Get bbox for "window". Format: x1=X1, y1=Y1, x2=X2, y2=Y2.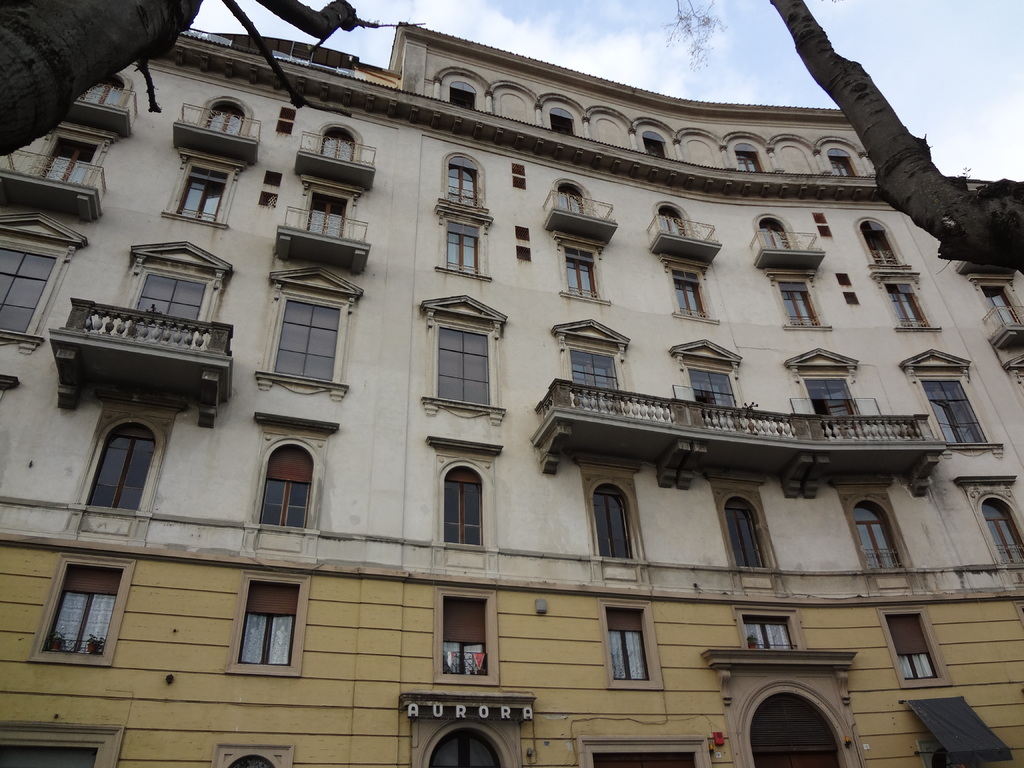
x1=952, y1=474, x2=1023, y2=574.
